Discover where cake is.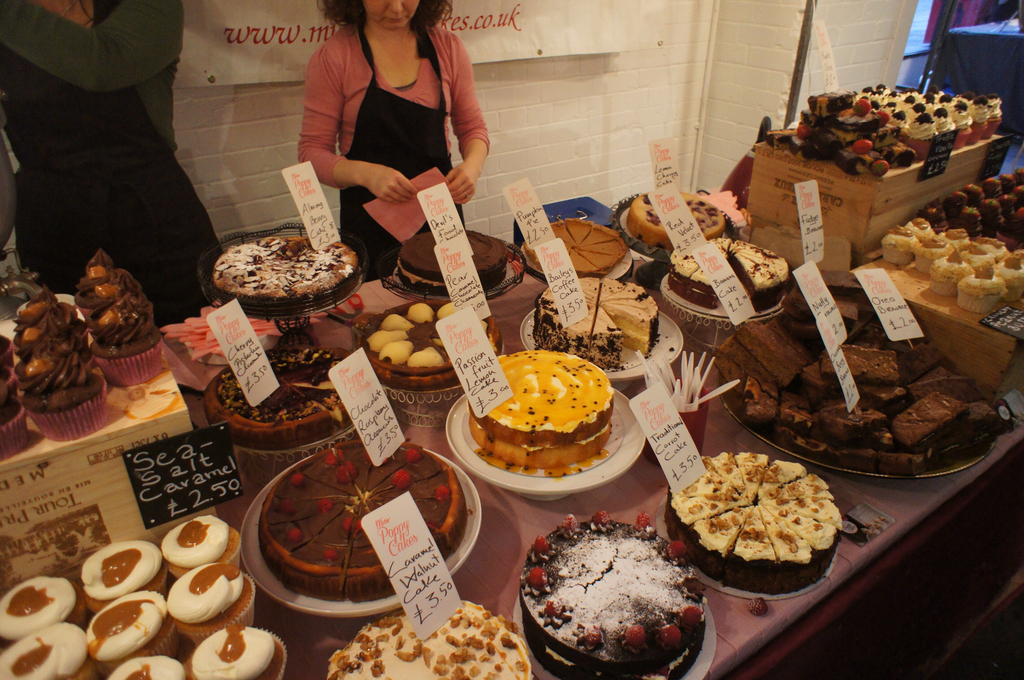
Discovered at <region>624, 191, 736, 242</region>.
